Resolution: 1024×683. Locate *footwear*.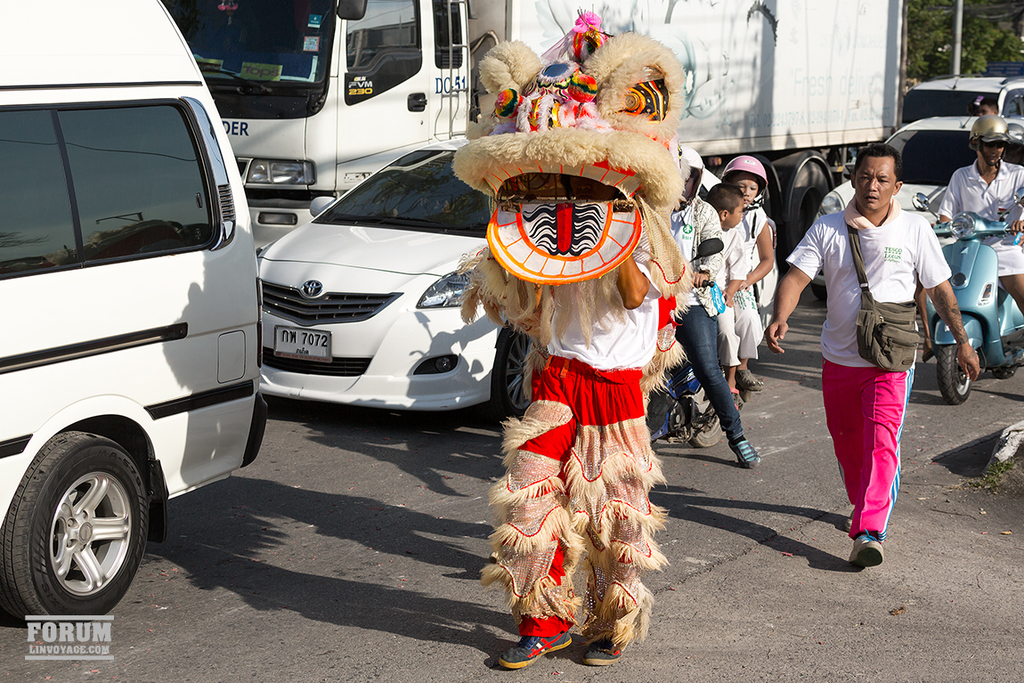
{"x1": 581, "y1": 631, "x2": 629, "y2": 668}.
